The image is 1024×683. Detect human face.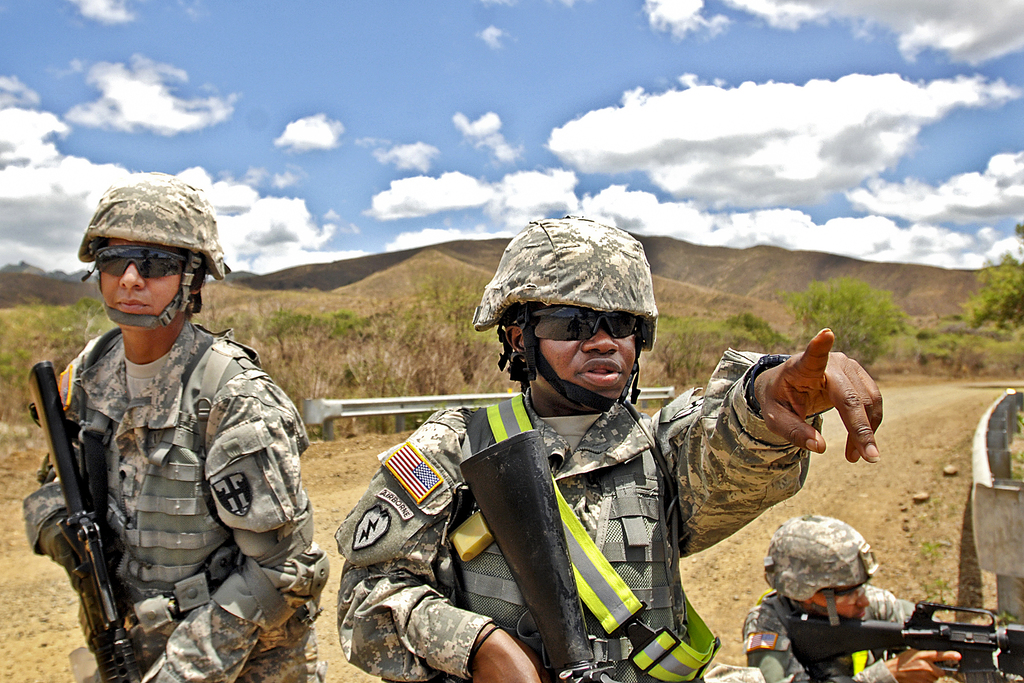
Detection: bbox=[101, 242, 188, 333].
